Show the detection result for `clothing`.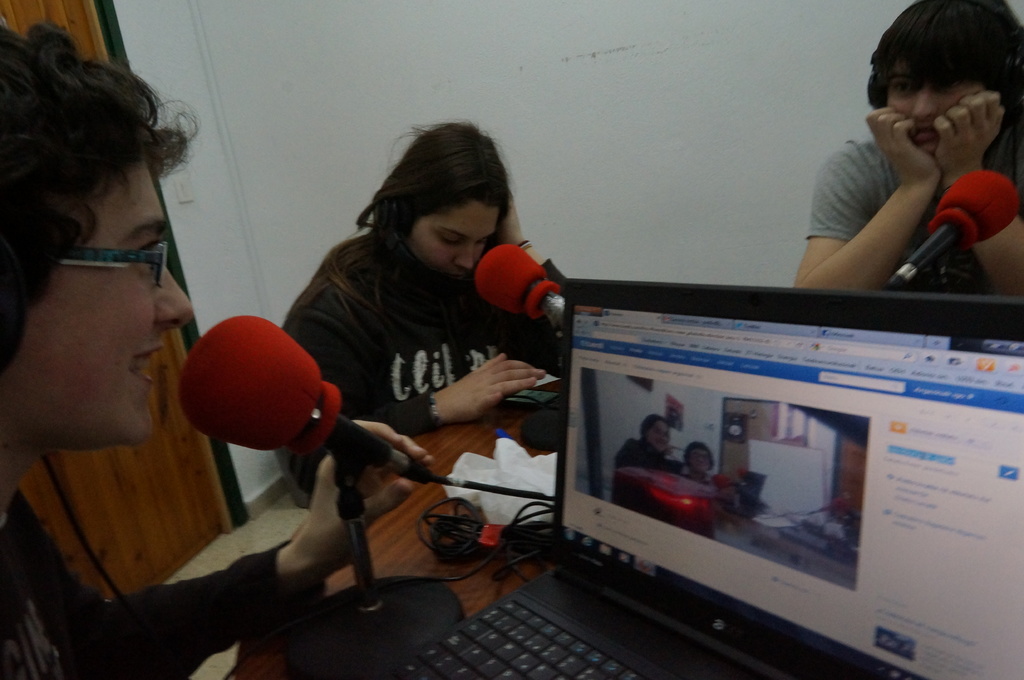
bbox=(0, 455, 468, 679).
